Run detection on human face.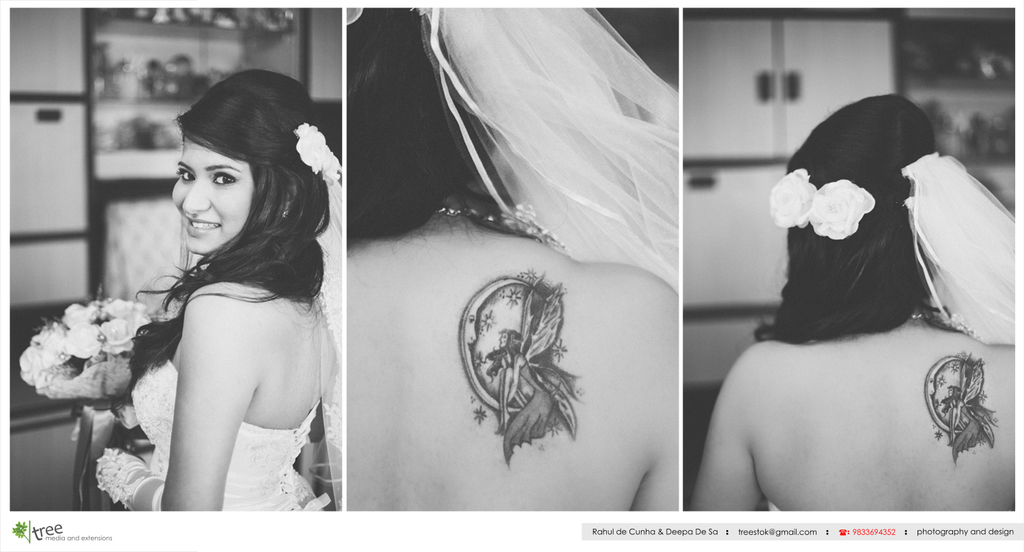
Result: [171,135,255,258].
